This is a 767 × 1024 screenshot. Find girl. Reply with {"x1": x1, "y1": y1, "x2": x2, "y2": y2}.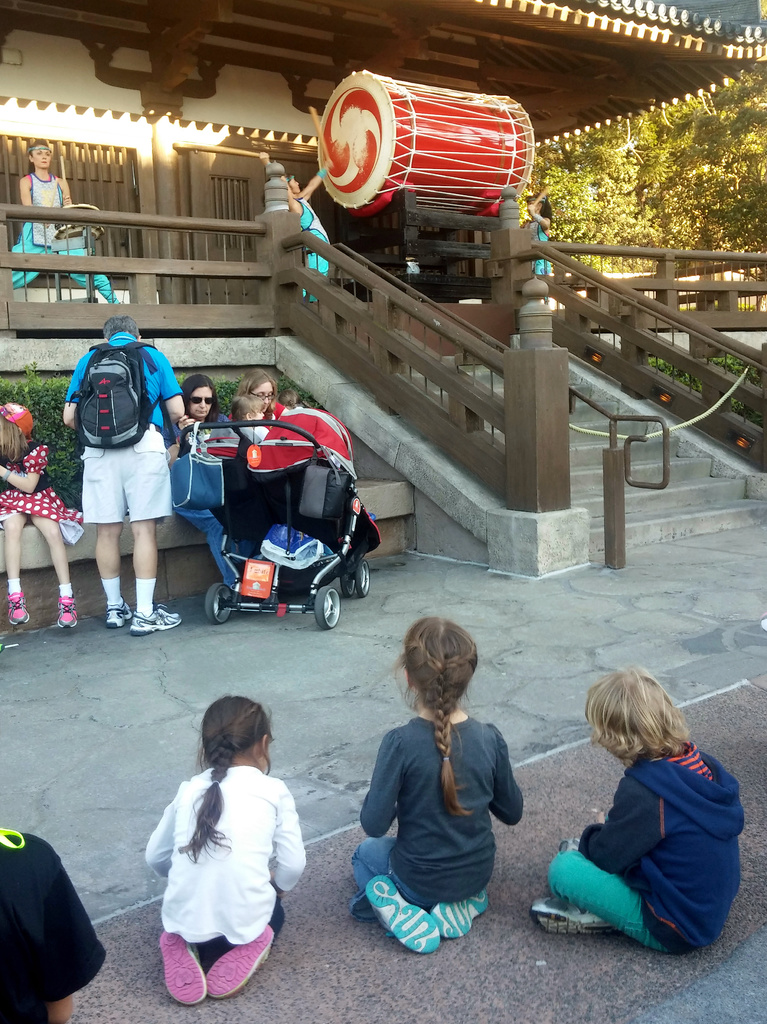
{"x1": 0, "y1": 402, "x2": 84, "y2": 640}.
